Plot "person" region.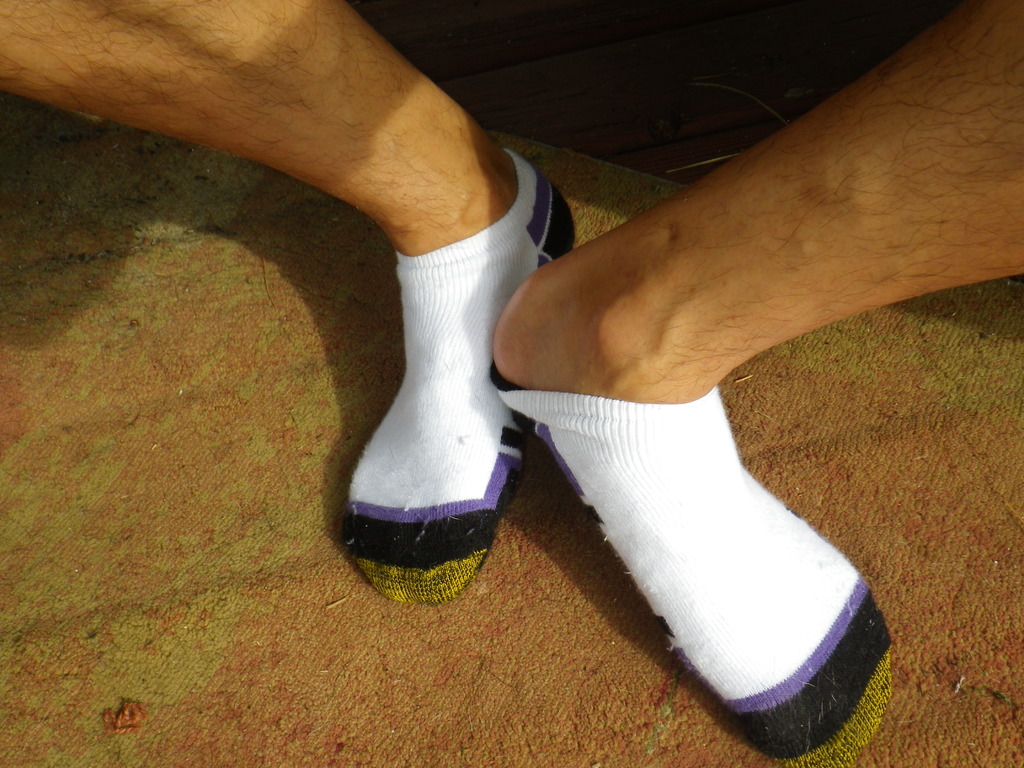
Plotted at [x1=0, y1=0, x2=1023, y2=767].
